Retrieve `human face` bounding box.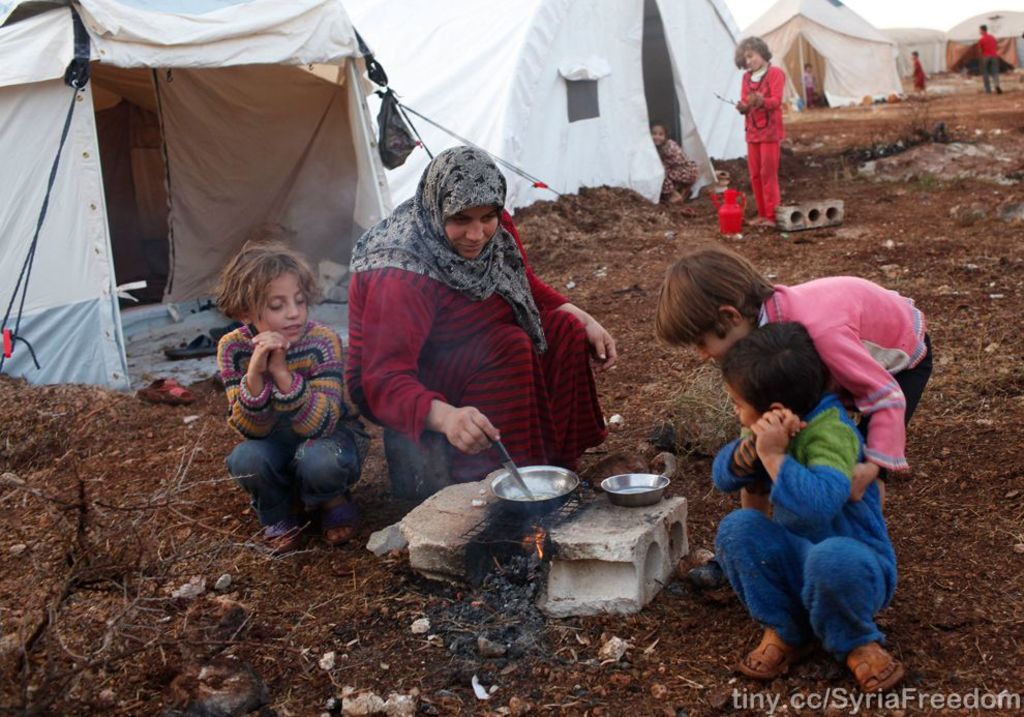
Bounding box: <region>651, 124, 667, 147</region>.
